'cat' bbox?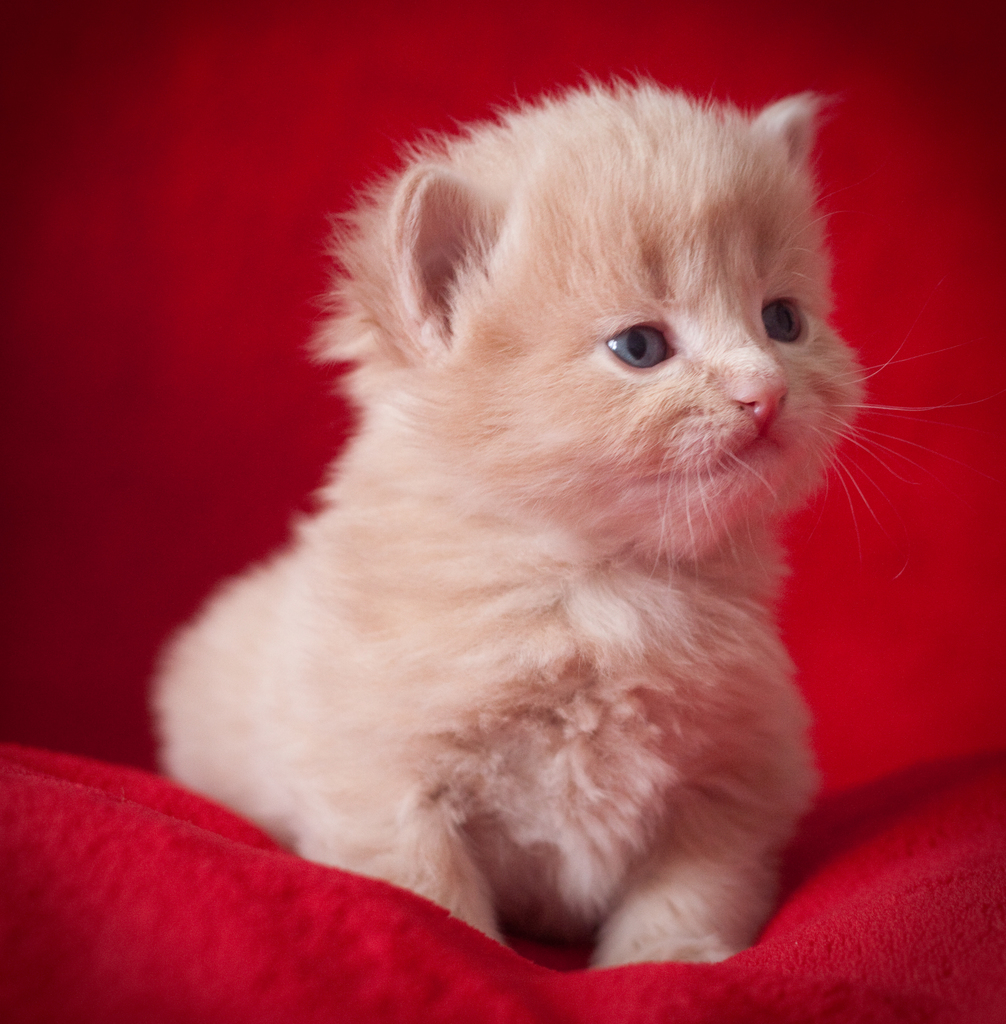
left=145, top=83, right=964, bottom=963
